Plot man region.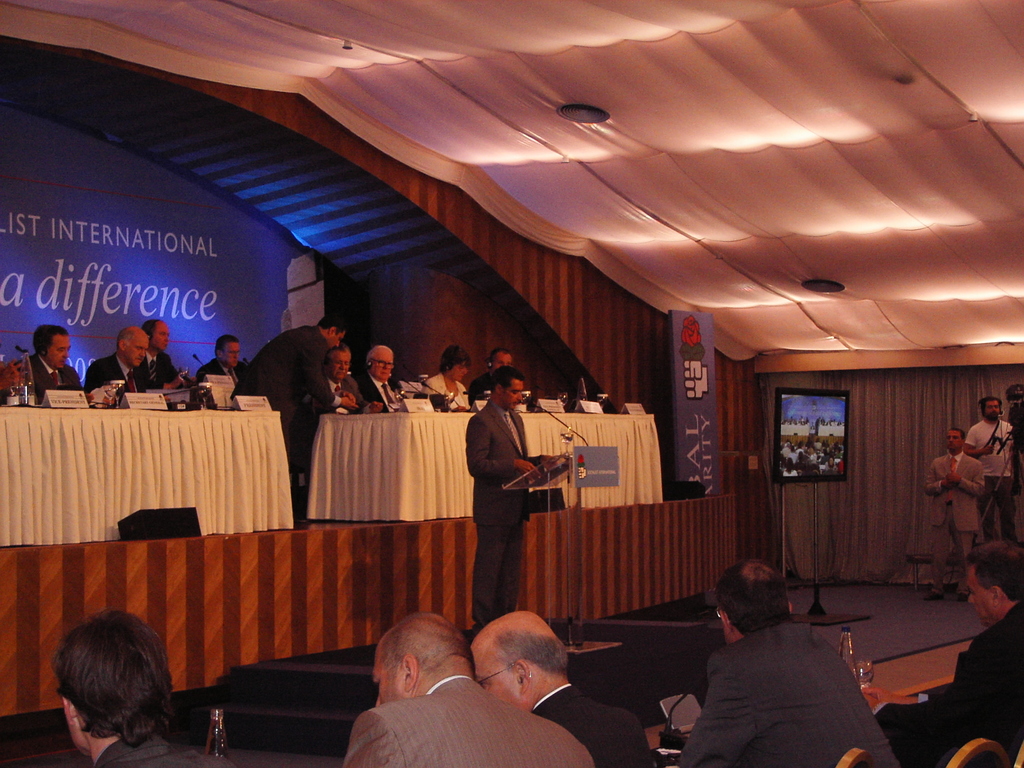
Plotted at {"left": 27, "top": 321, "right": 100, "bottom": 408}.
